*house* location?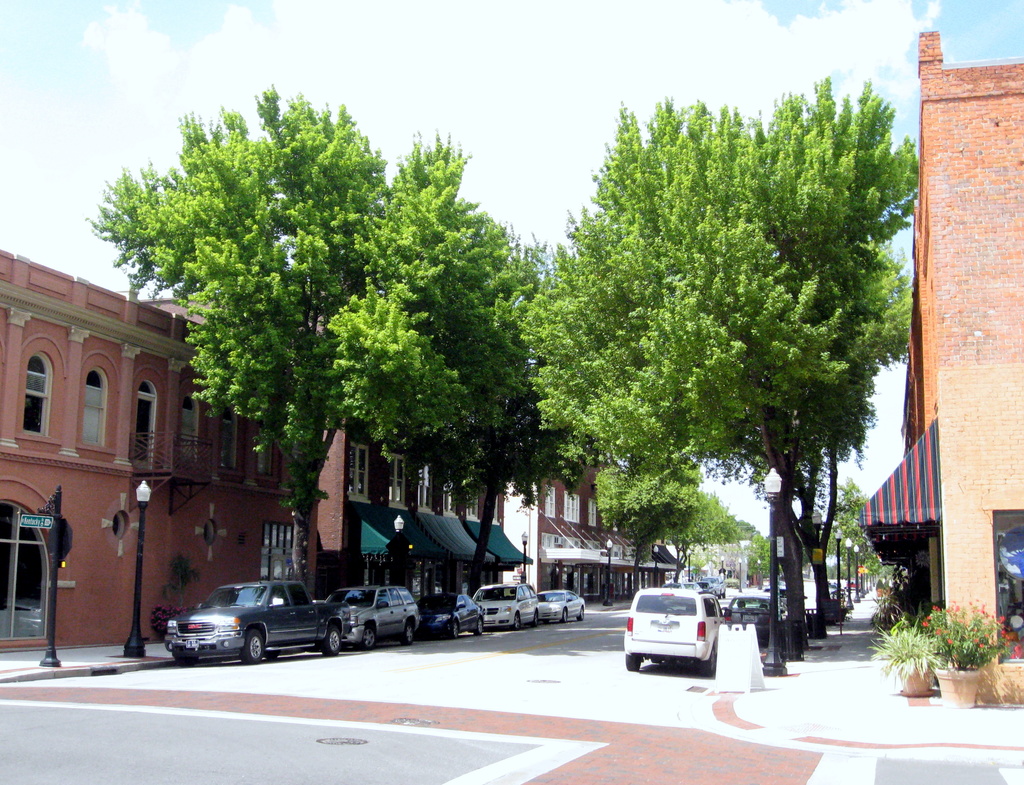
(26, 247, 298, 640)
